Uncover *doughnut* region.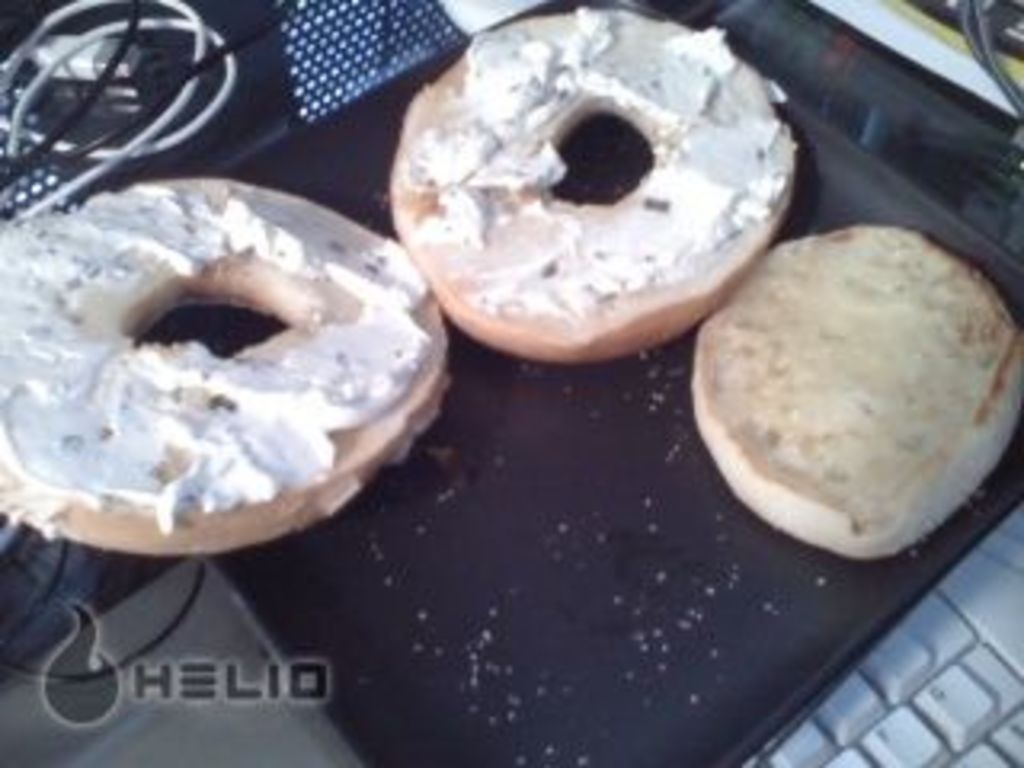
Uncovered: bbox(384, 16, 797, 371).
